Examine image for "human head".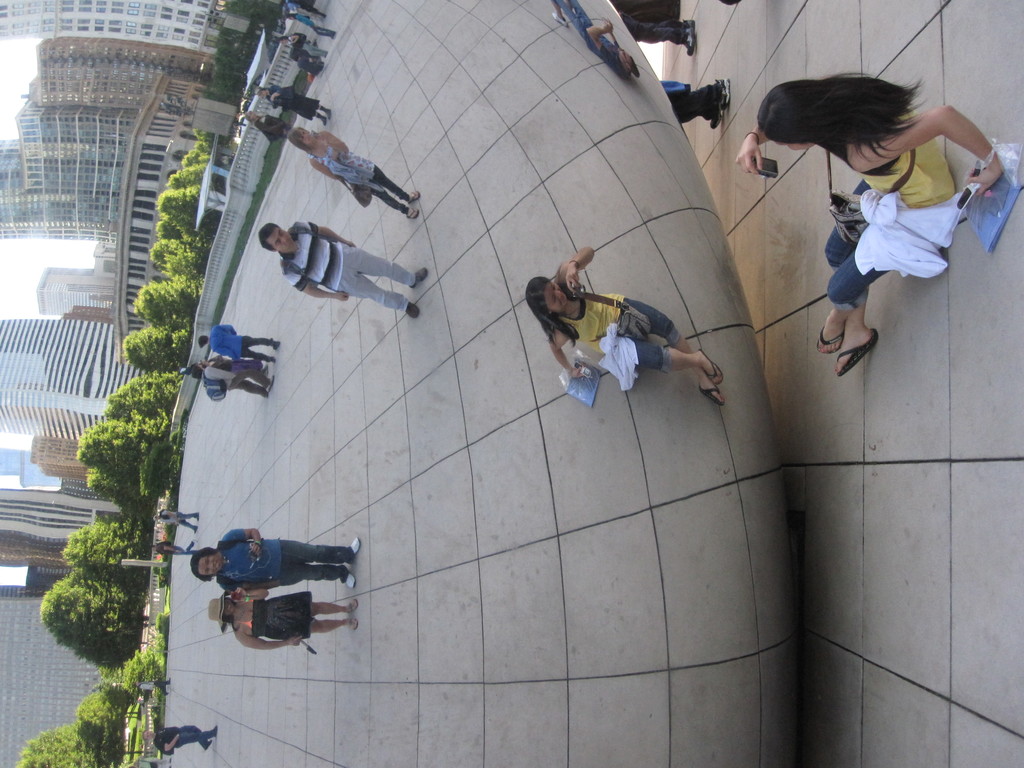
Examination result: <bbox>763, 76, 827, 158</bbox>.
